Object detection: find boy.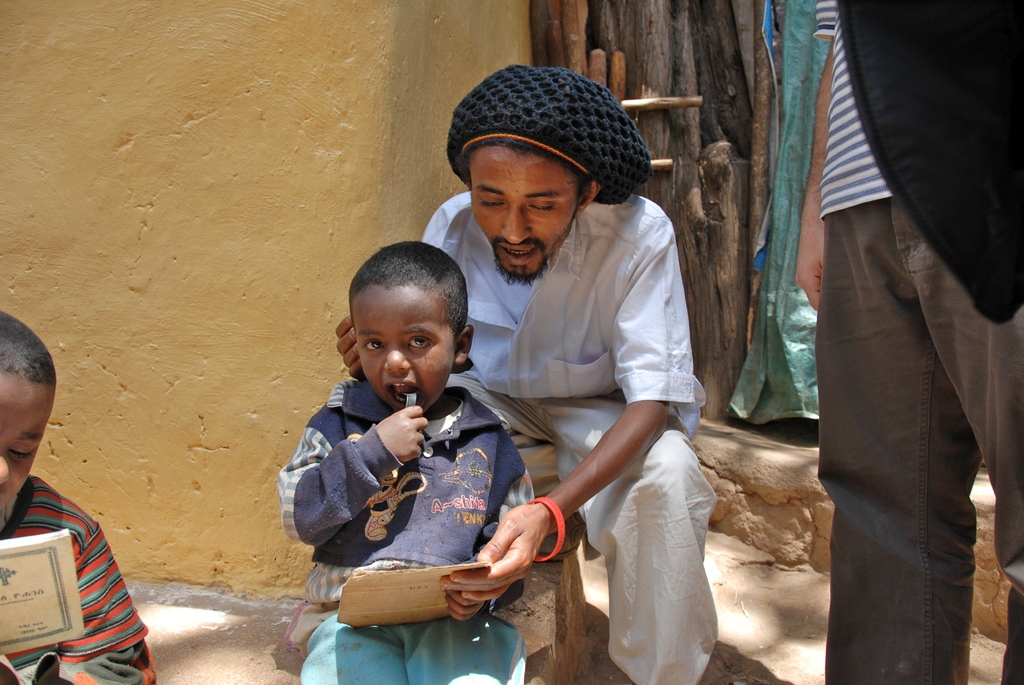
box=[0, 310, 155, 684].
